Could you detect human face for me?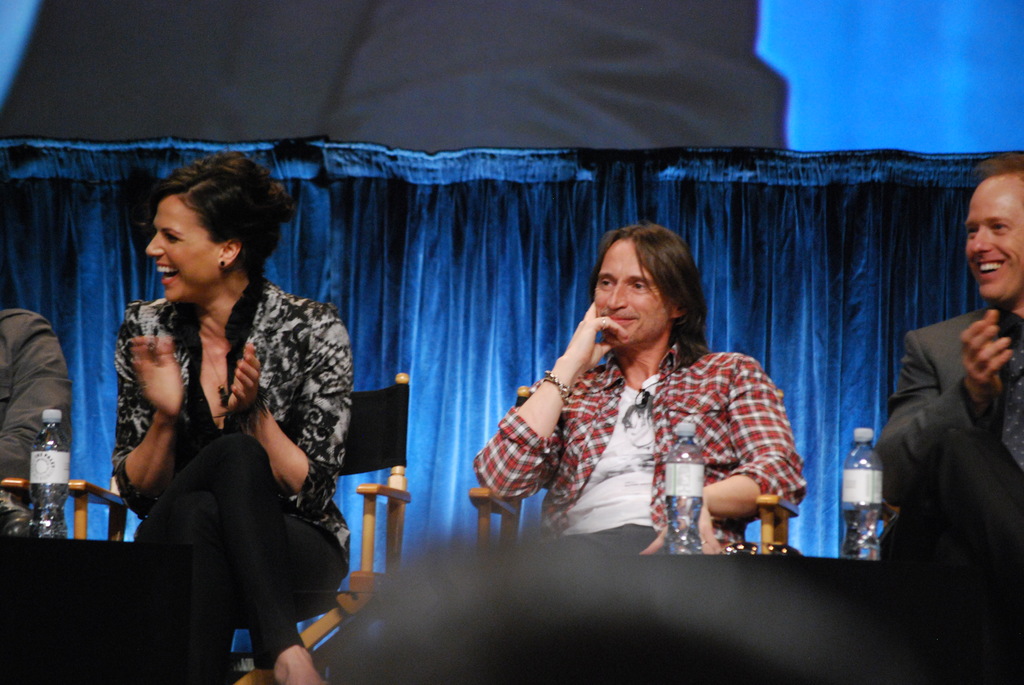
Detection result: {"x1": 967, "y1": 175, "x2": 1023, "y2": 304}.
